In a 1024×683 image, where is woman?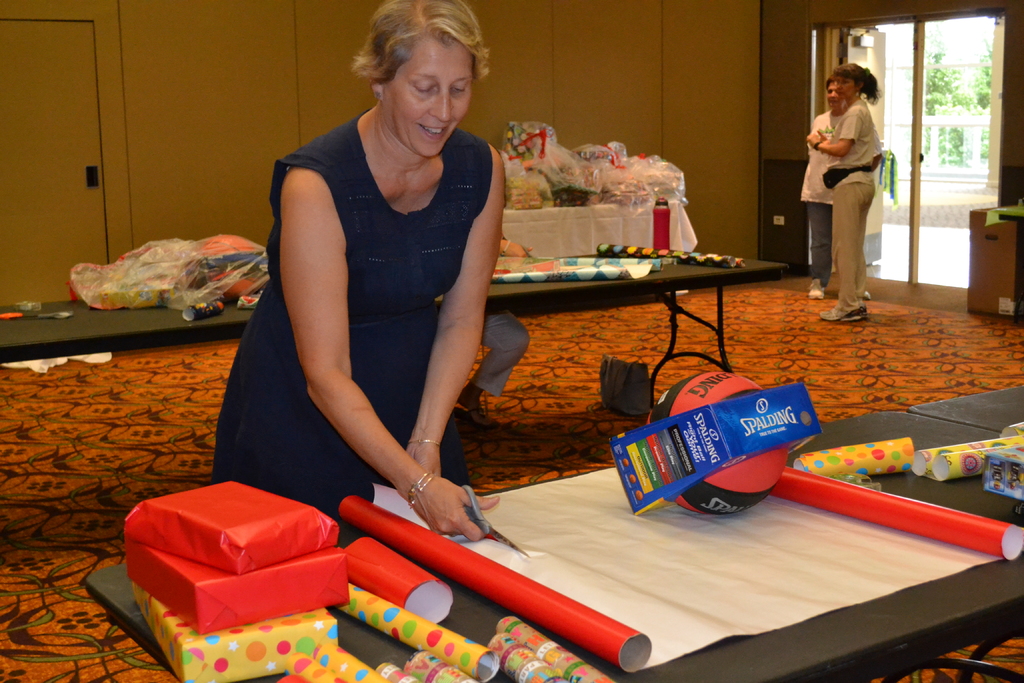
{"x1": 225, "y1": 75, "x2": 511, "y2": 551}.
